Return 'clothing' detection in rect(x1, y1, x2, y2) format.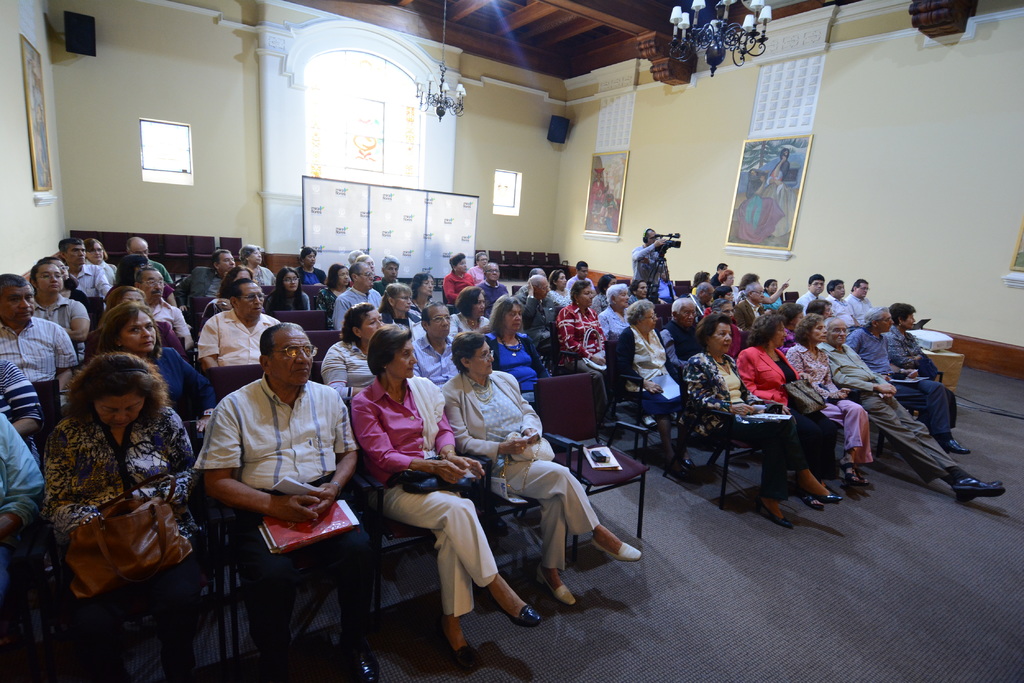
rect(481, 328, 550, 396).
